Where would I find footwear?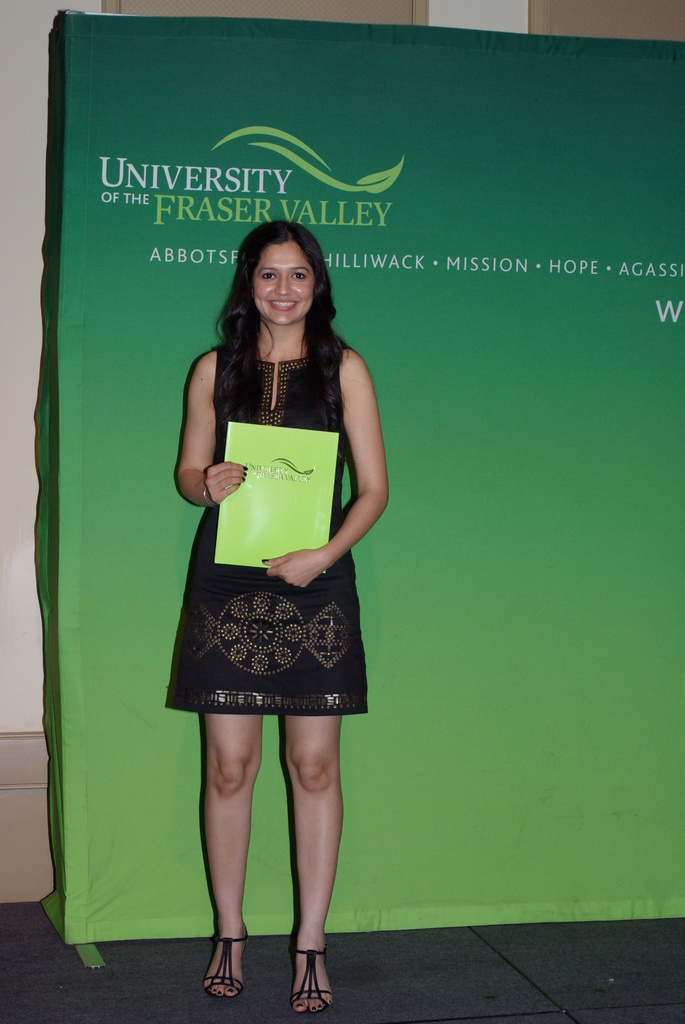
At 283, 949, 336, 1014.
